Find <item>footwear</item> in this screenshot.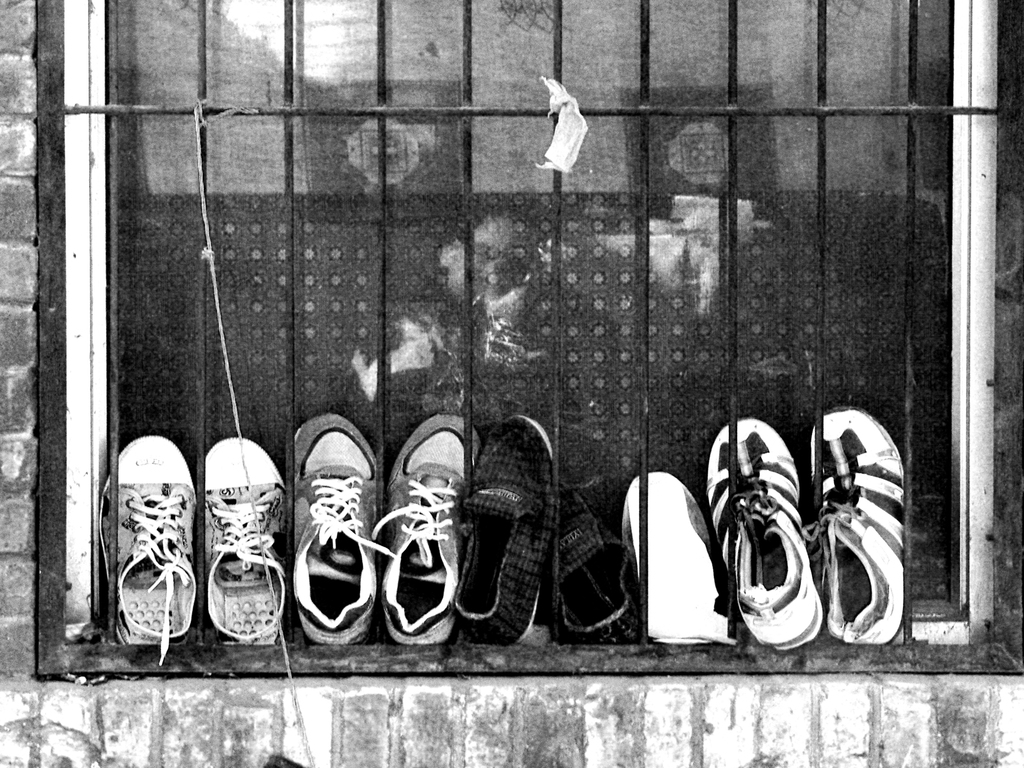
The bounding box for <item>footwear</item> is {"left": 803, "top": 407, "right": 907, "bottom": 644}.
